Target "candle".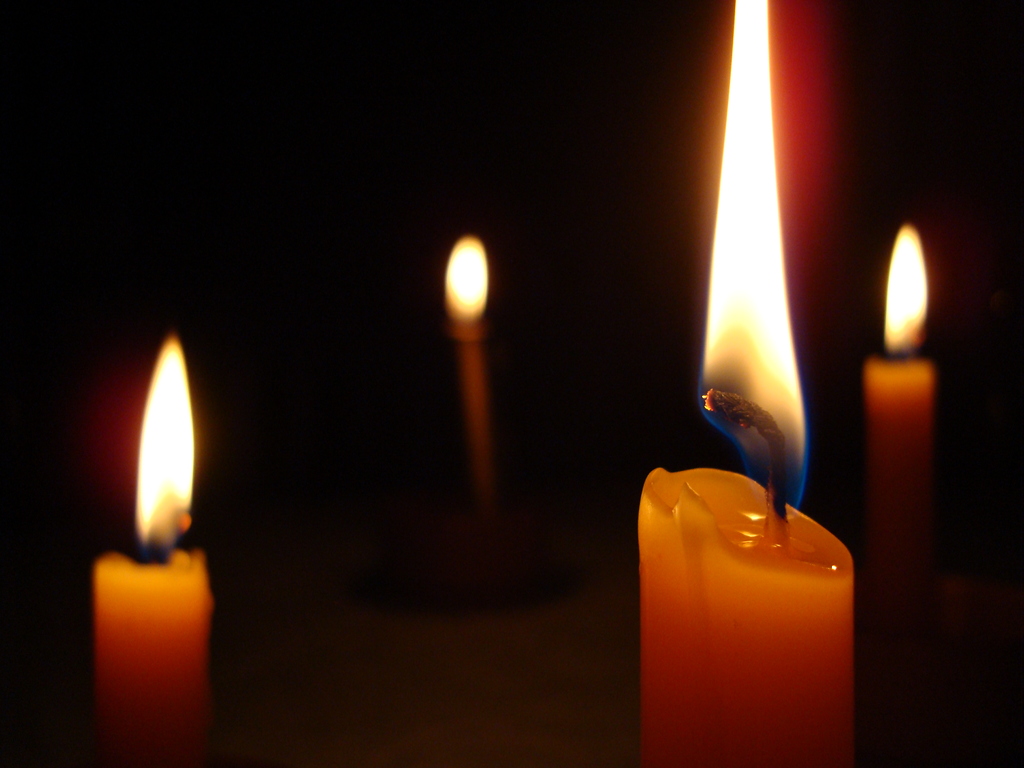
Target region: left=864, top=219, right=931, bottom=660.
